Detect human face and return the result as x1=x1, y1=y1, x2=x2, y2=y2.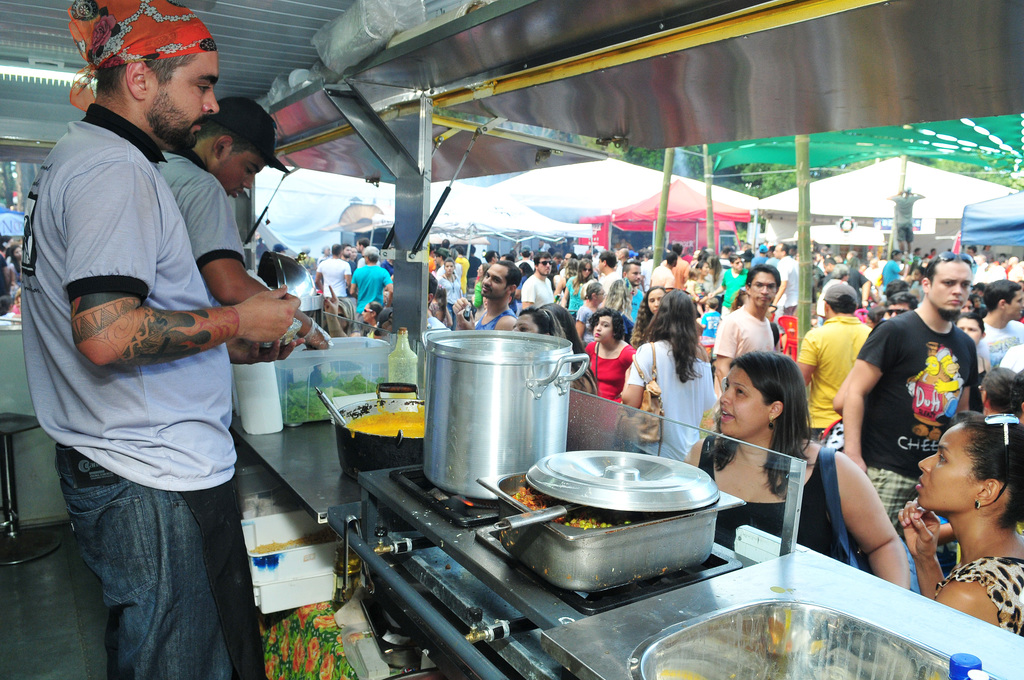
x1=362, y1=305, x2=371, y2=323.
